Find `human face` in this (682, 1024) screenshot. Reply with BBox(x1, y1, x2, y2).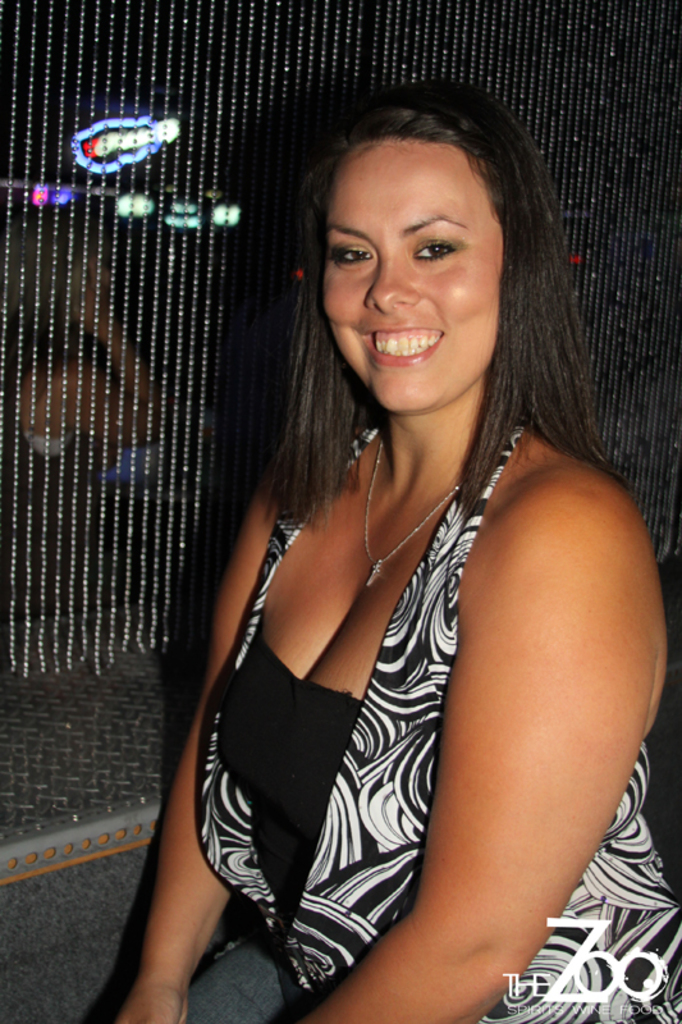
BBox(320, 132, 503, 415).
